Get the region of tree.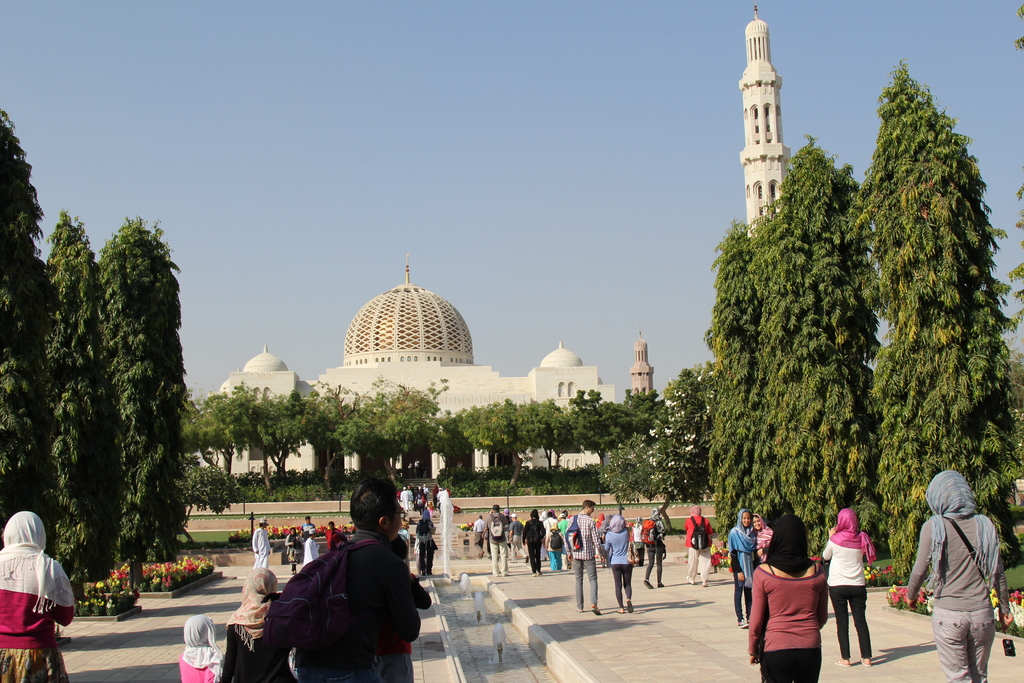
box=[426, 404, 465, 476].
